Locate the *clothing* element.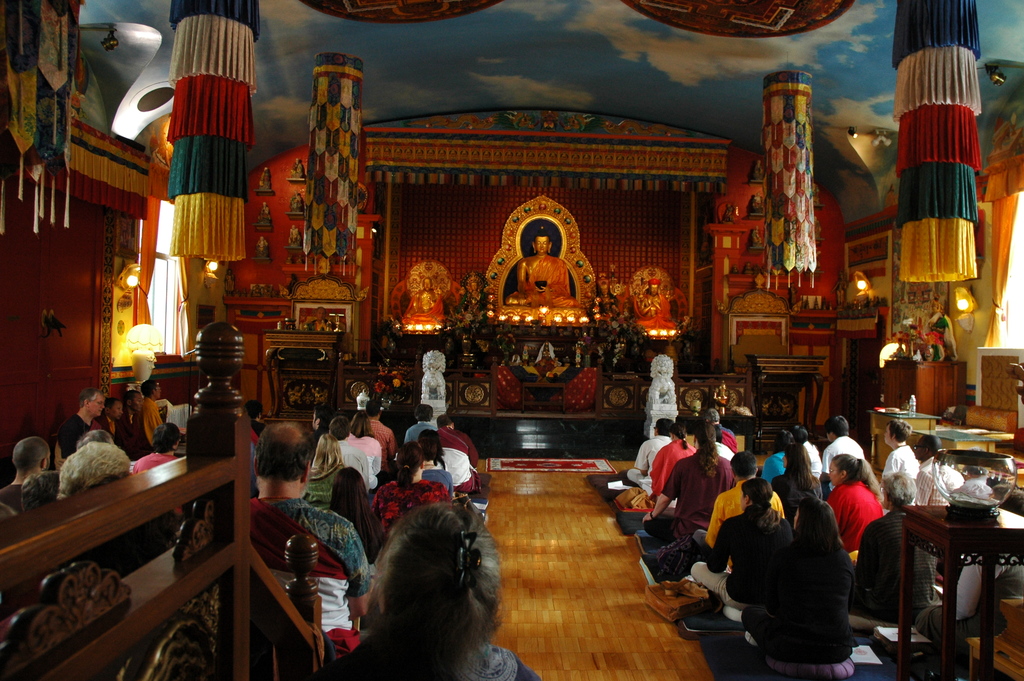
Element bbox: [909, 456, 965, 516].
